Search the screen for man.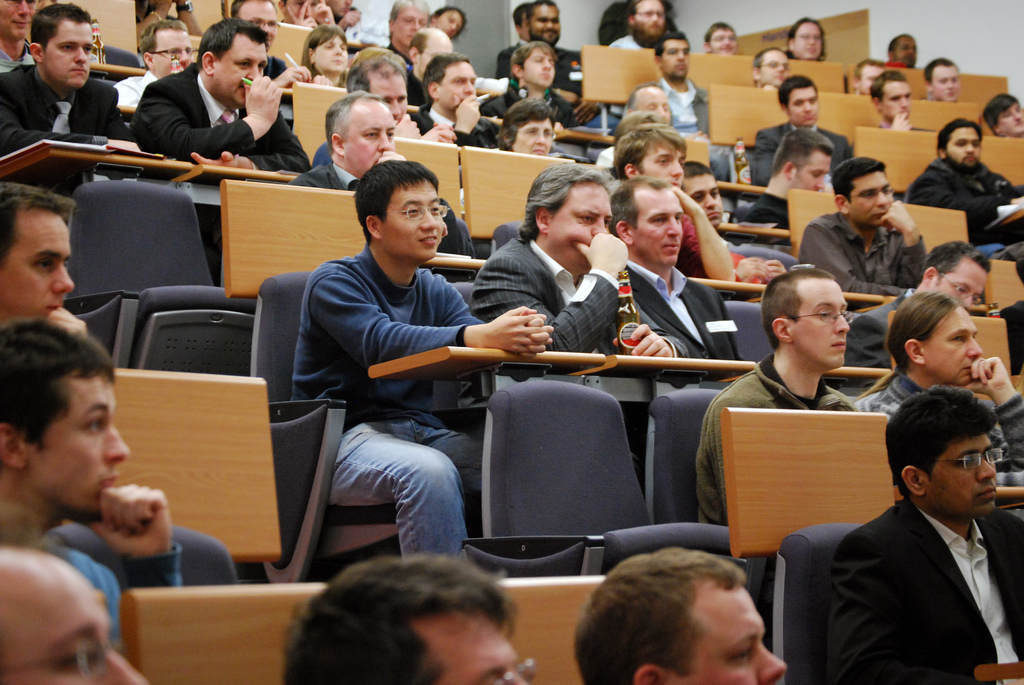
Found at (859, 59, 935, 132).
